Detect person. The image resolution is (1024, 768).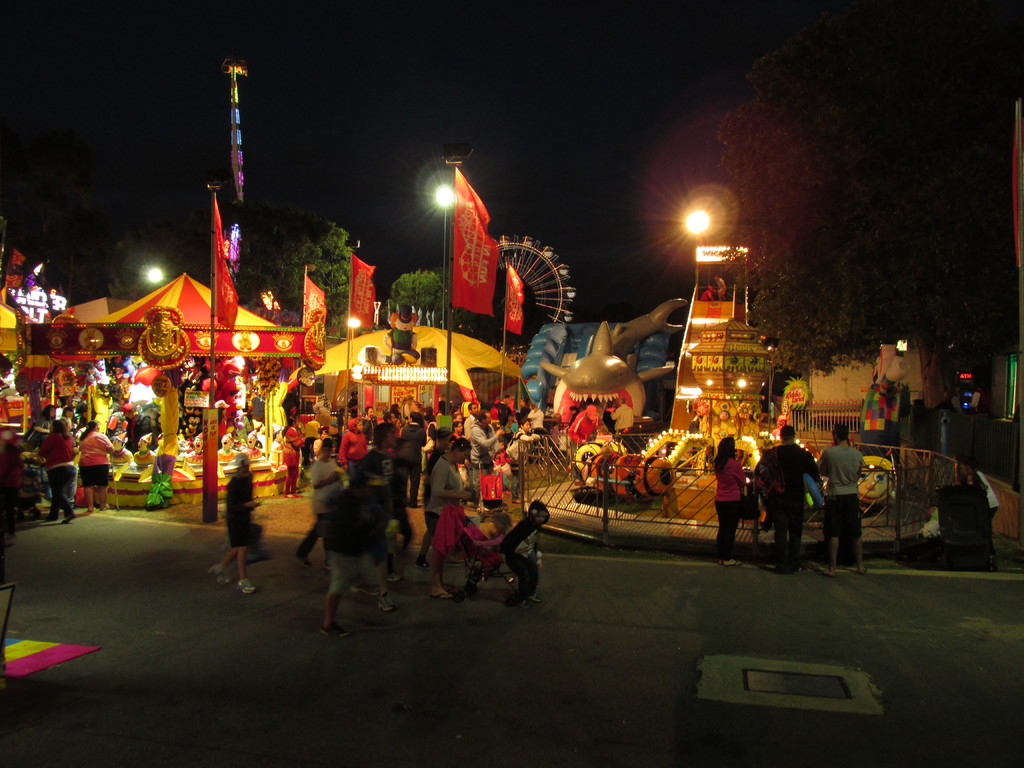
610 393 637 446.
